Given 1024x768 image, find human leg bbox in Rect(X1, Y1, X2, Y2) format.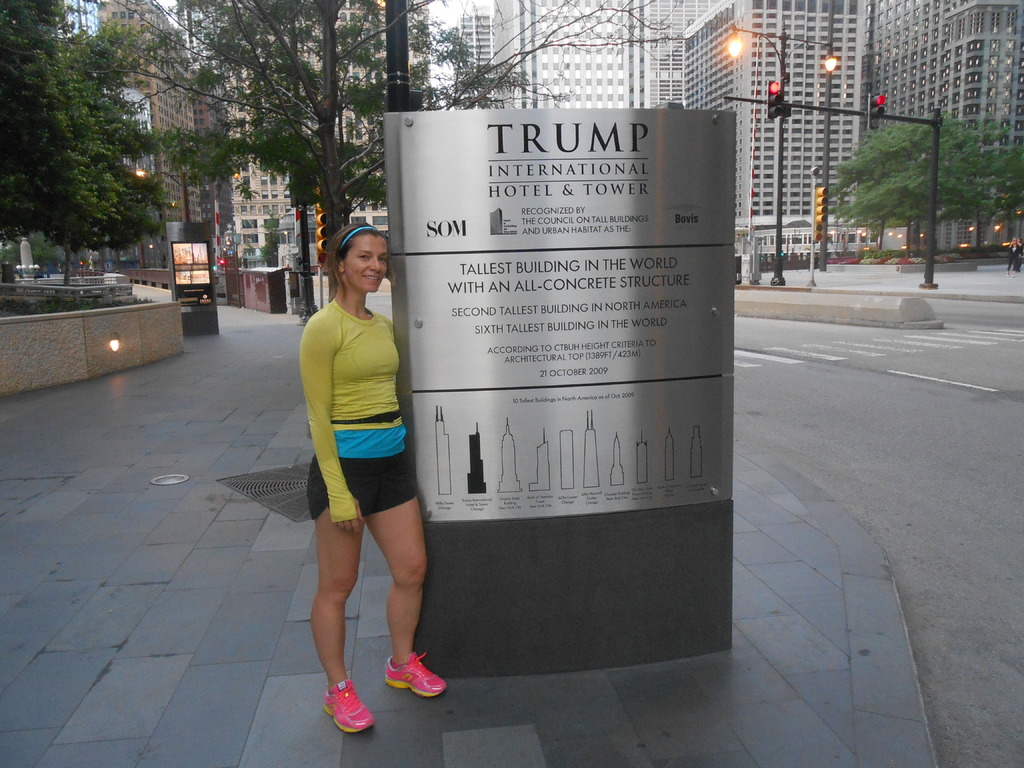
Rect(372, 457, 442, 694).
